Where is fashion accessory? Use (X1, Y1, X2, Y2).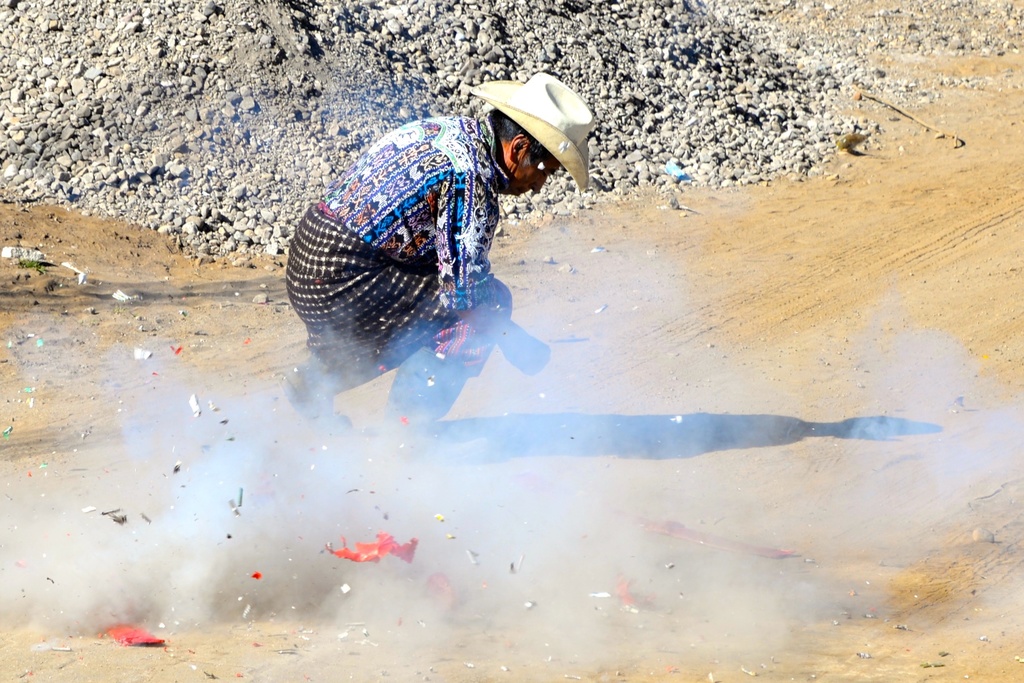
(467, 72, 591, 188).
